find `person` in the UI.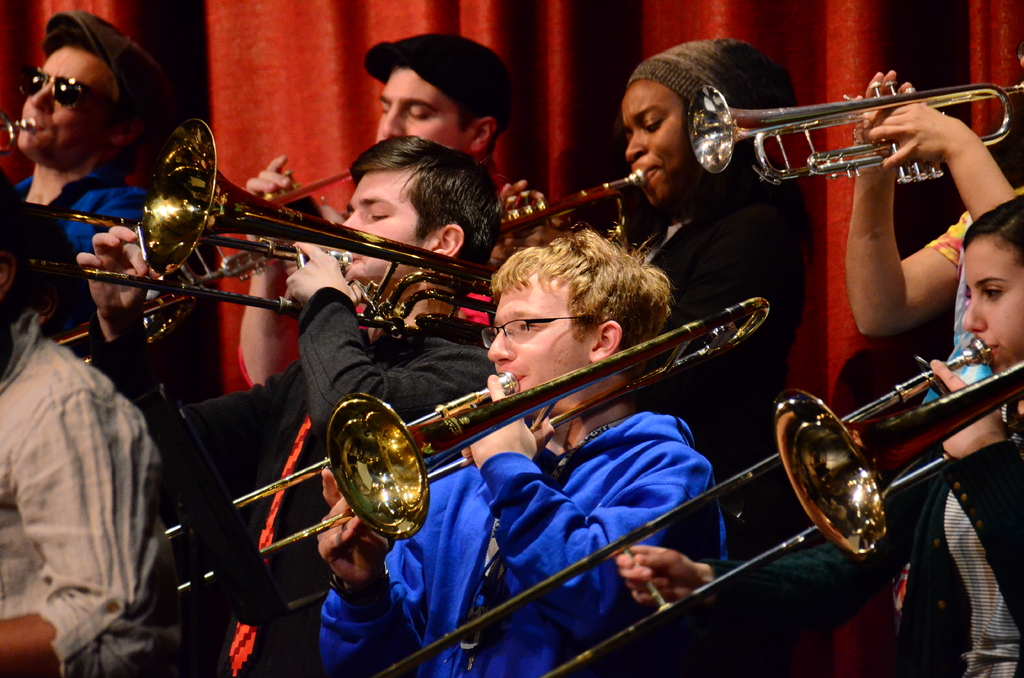
UI element at 0, 10, 175, 380.
